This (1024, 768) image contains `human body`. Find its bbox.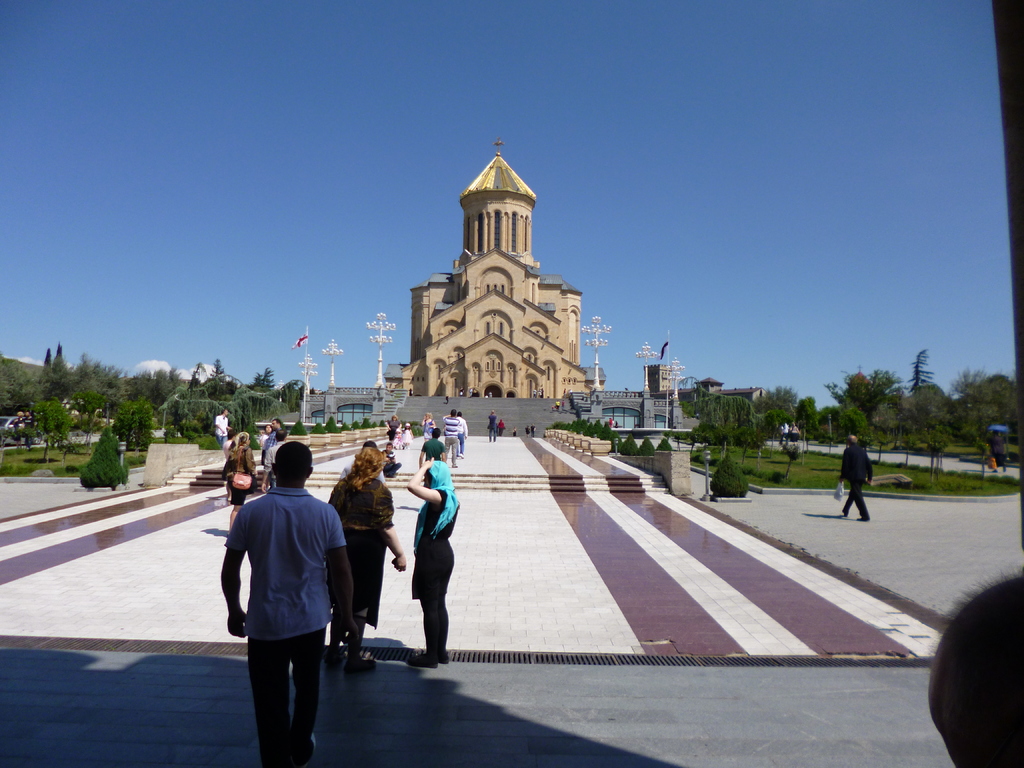
locate(496, 419, 507, 435).
